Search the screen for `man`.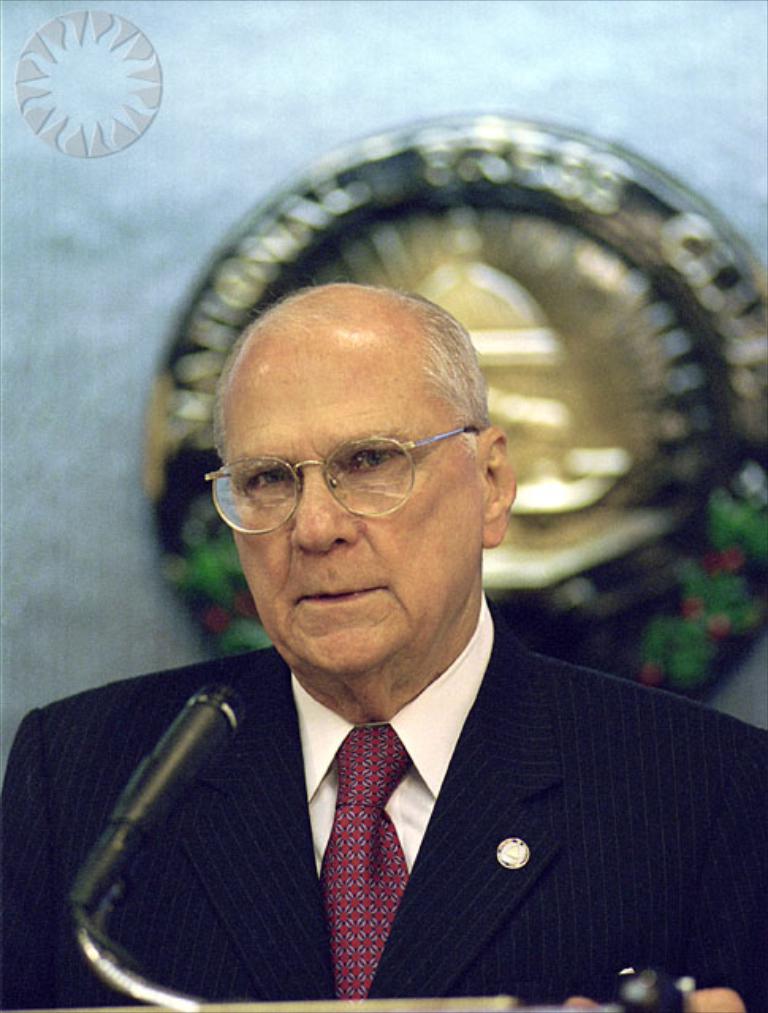
Found at [30, 226, 751, 977].
